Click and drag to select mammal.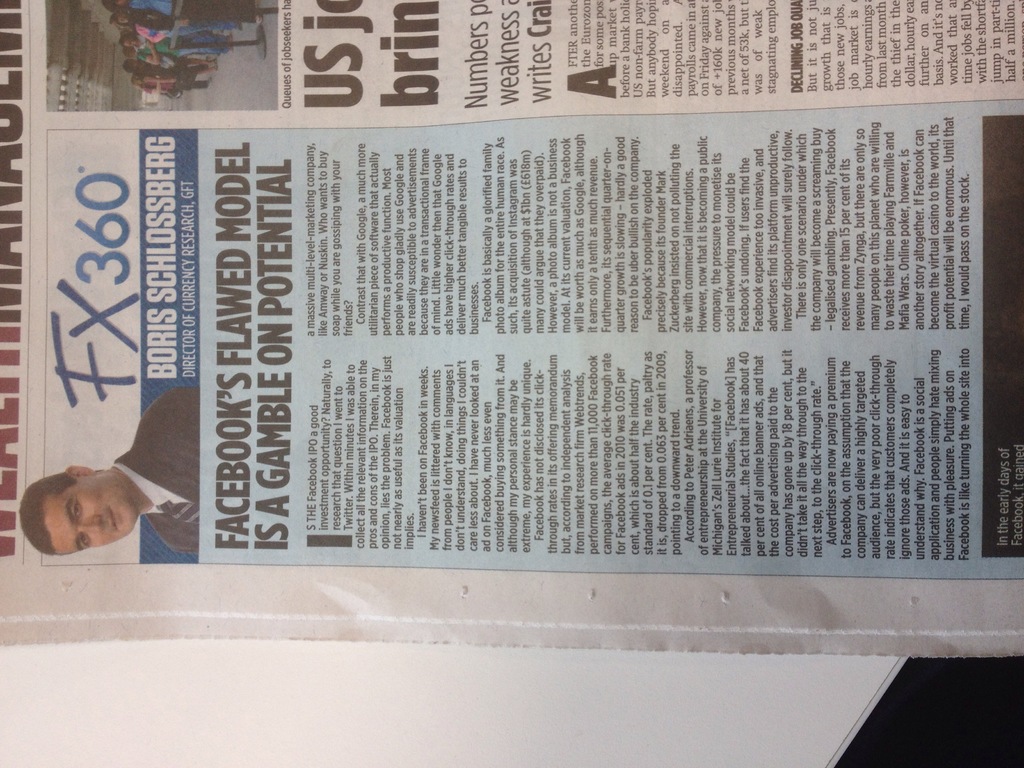
Selection: bbox=(134, 75, 214, 99).
